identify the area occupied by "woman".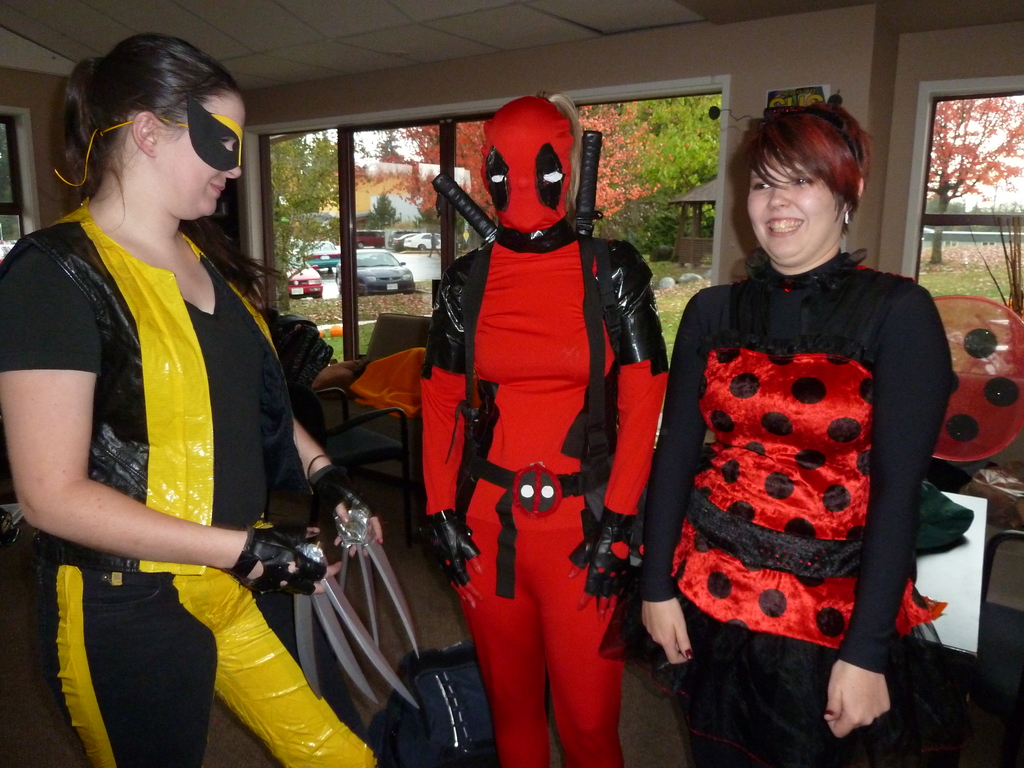
Area: [left=0, top=24, right=383, bottom=767].
